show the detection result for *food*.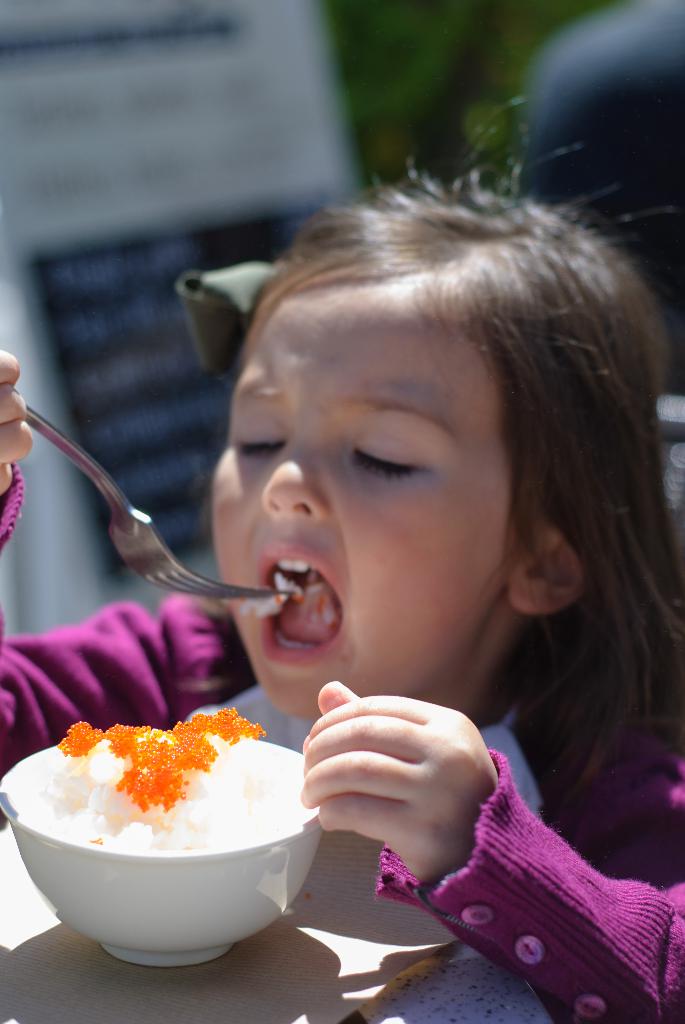
select_region(15, 695, 314, 854).
